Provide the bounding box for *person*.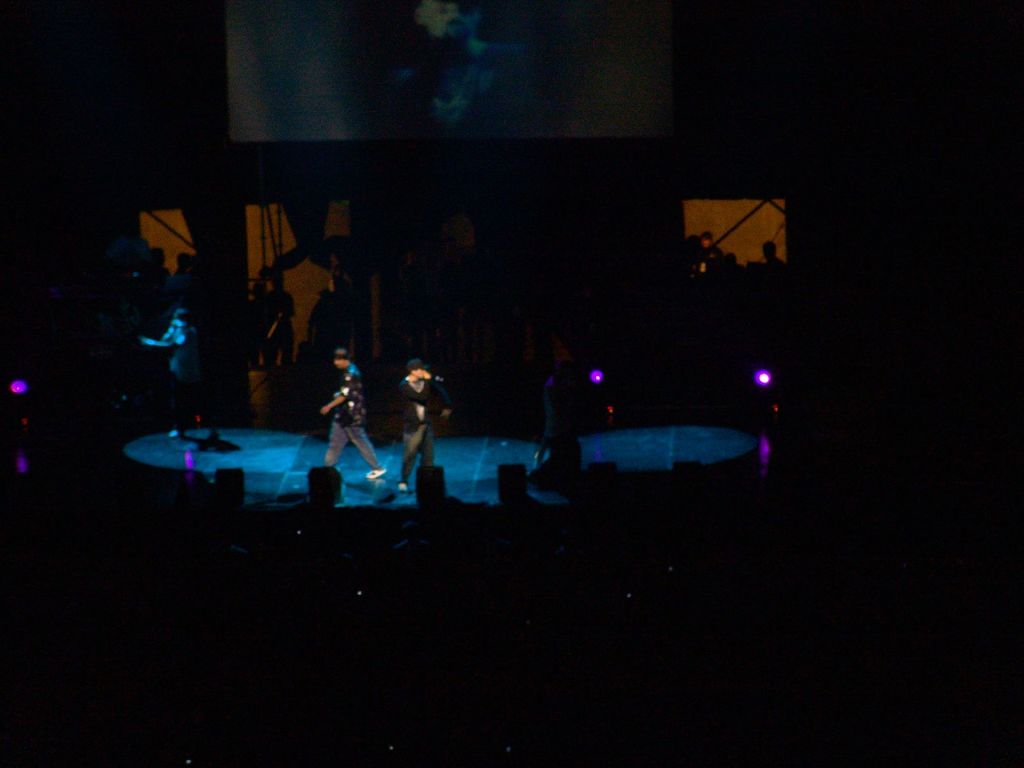
<box>397,357,452,495</box>.
